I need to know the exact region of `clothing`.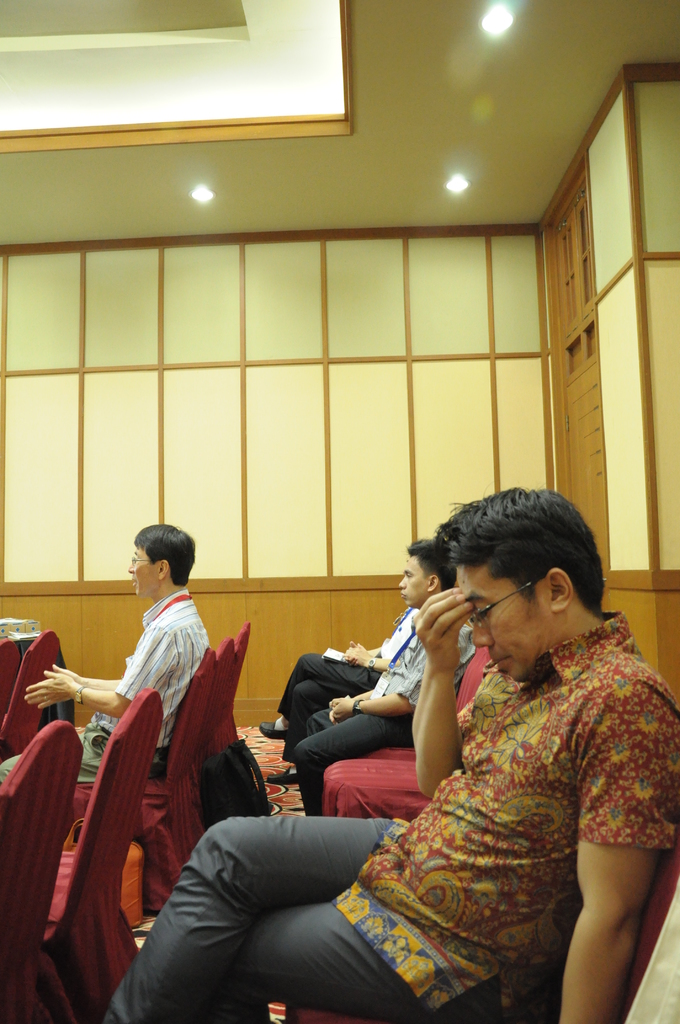
Region: left=293, top=625, right=476, bottom=815.
